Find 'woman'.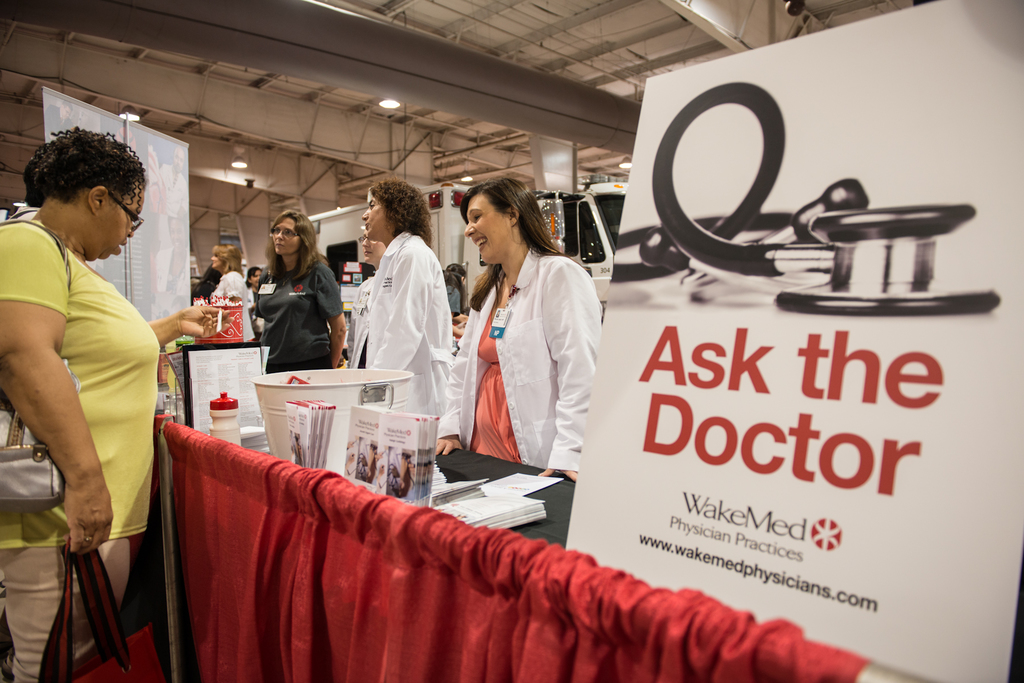
243/266/279/298.
